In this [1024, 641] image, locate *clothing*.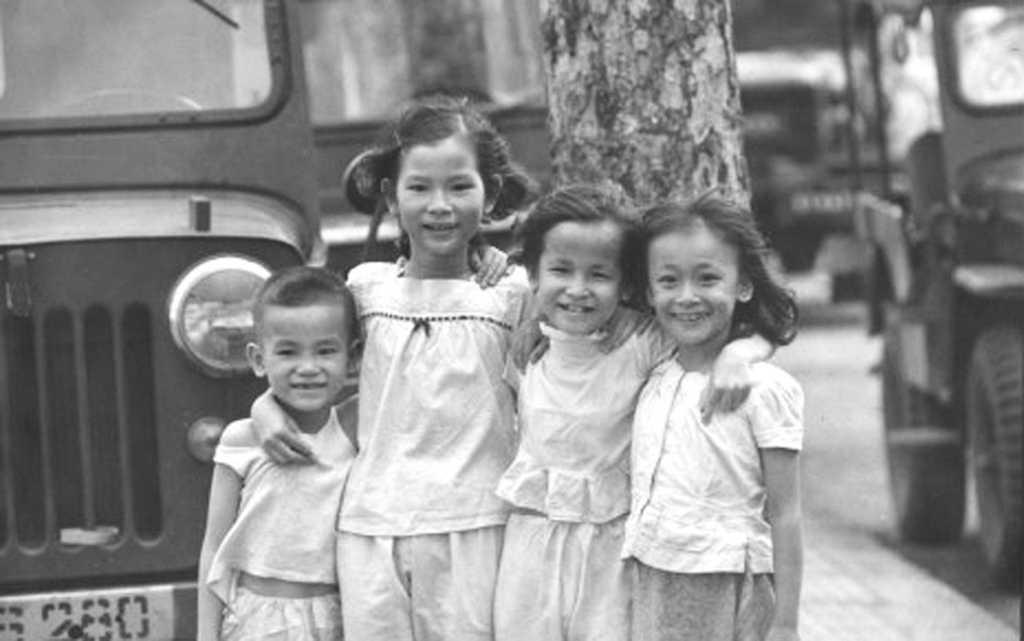
Bounding box: x1=610 y1=278 x2=820 y2=628.
